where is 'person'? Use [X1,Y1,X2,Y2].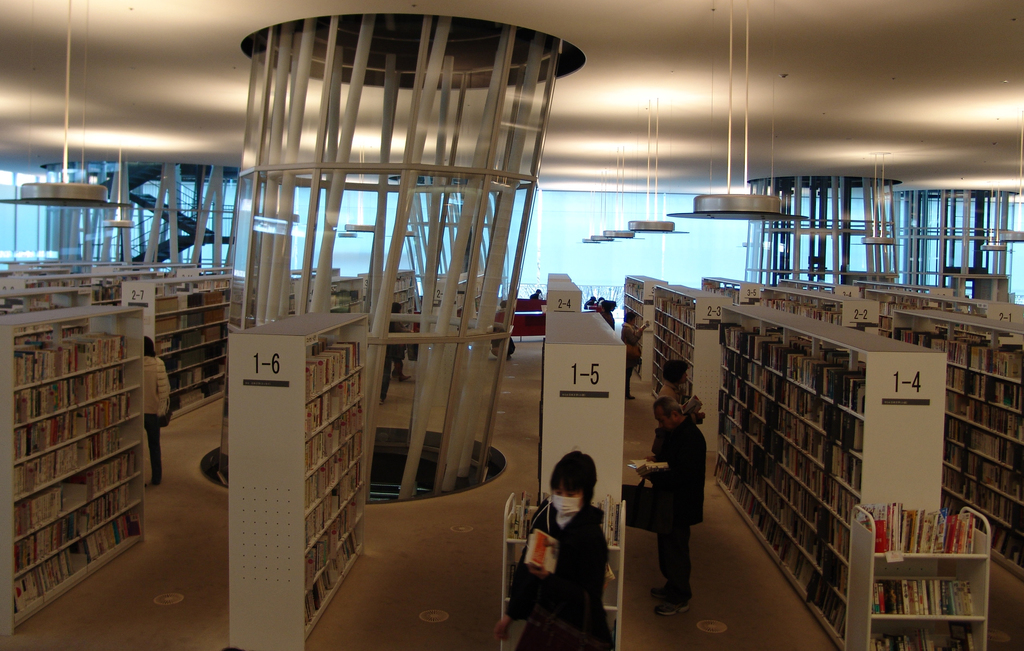
[517,444,620,643].
